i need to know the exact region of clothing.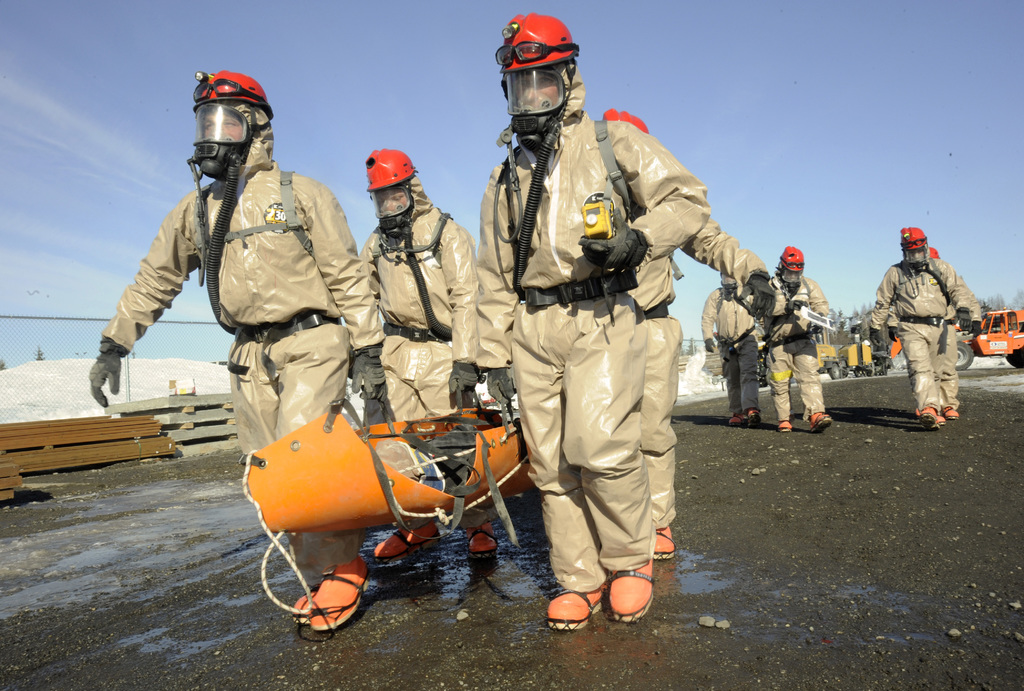
Region: crop(698, 282, 763, 415).
